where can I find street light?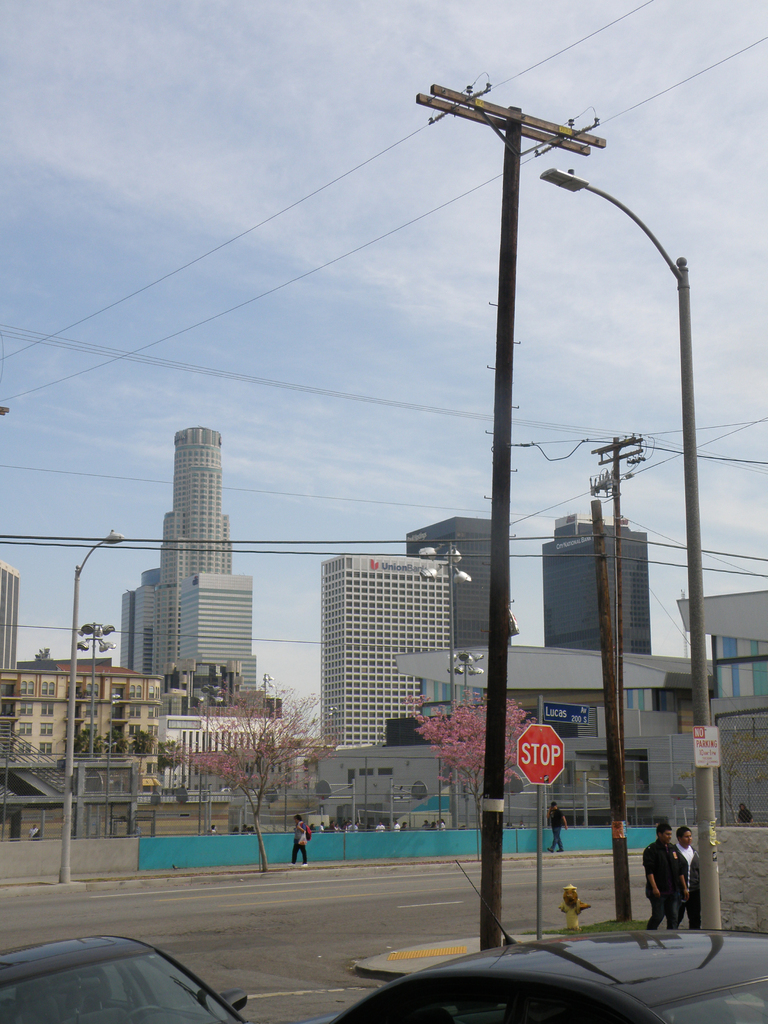
You can find it at BBox(202, 680, 224, 827).
